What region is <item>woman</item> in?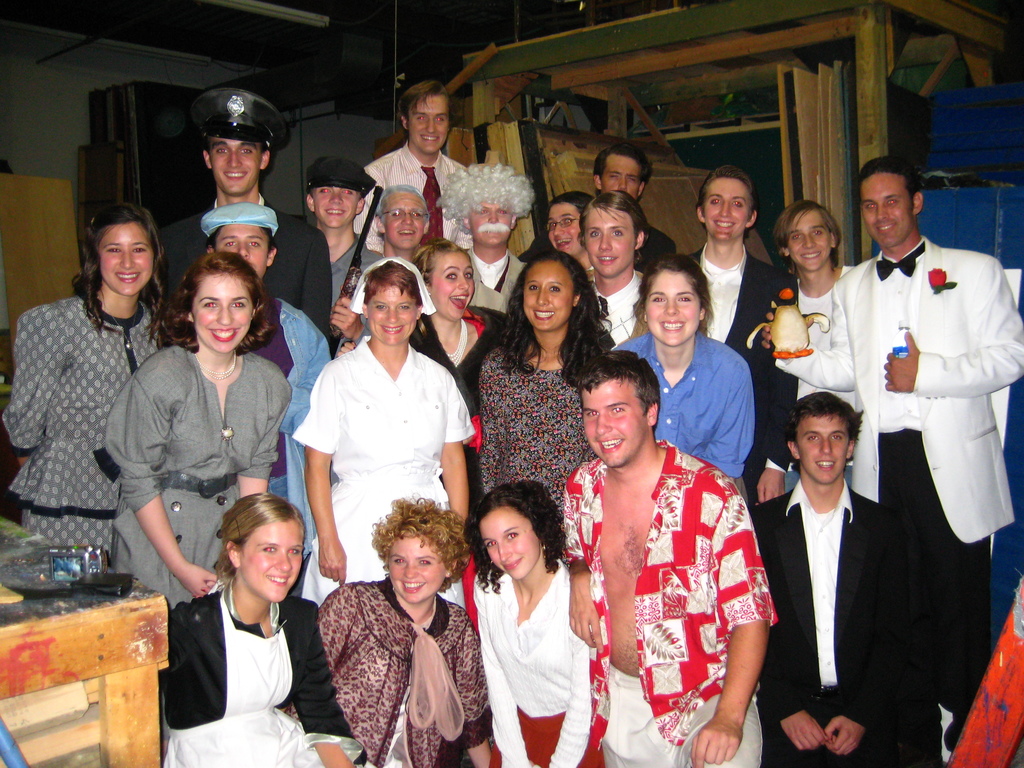
461 250 613 540.
